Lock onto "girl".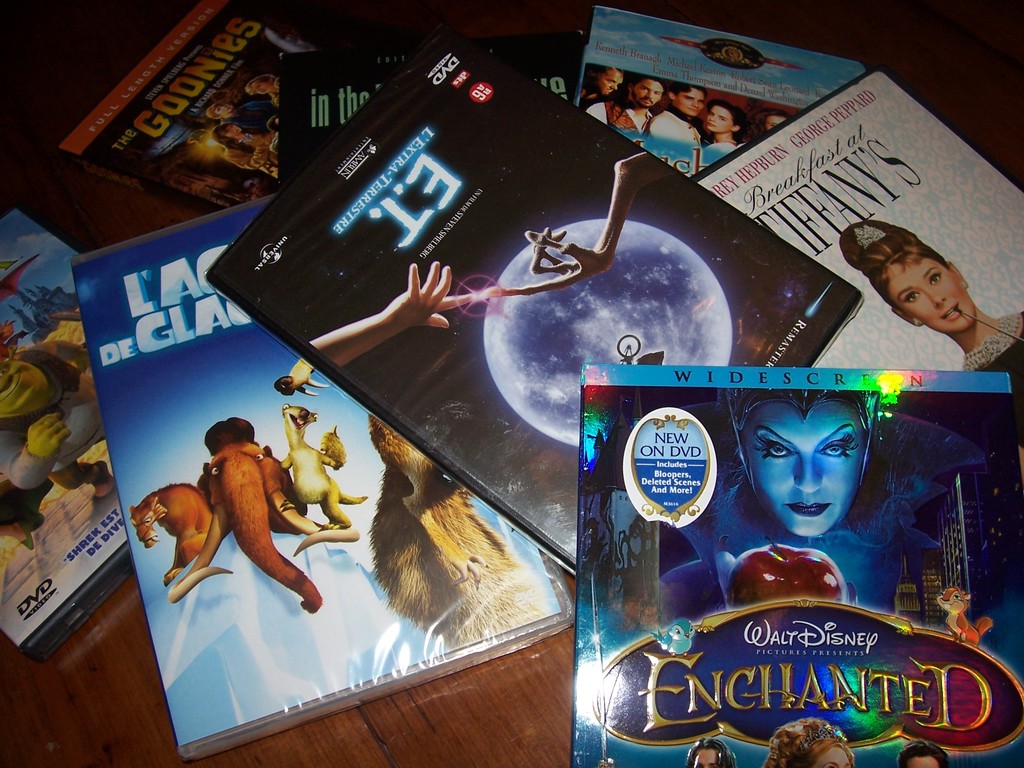
Locked: bbox=[662, 392, 896, 628].
